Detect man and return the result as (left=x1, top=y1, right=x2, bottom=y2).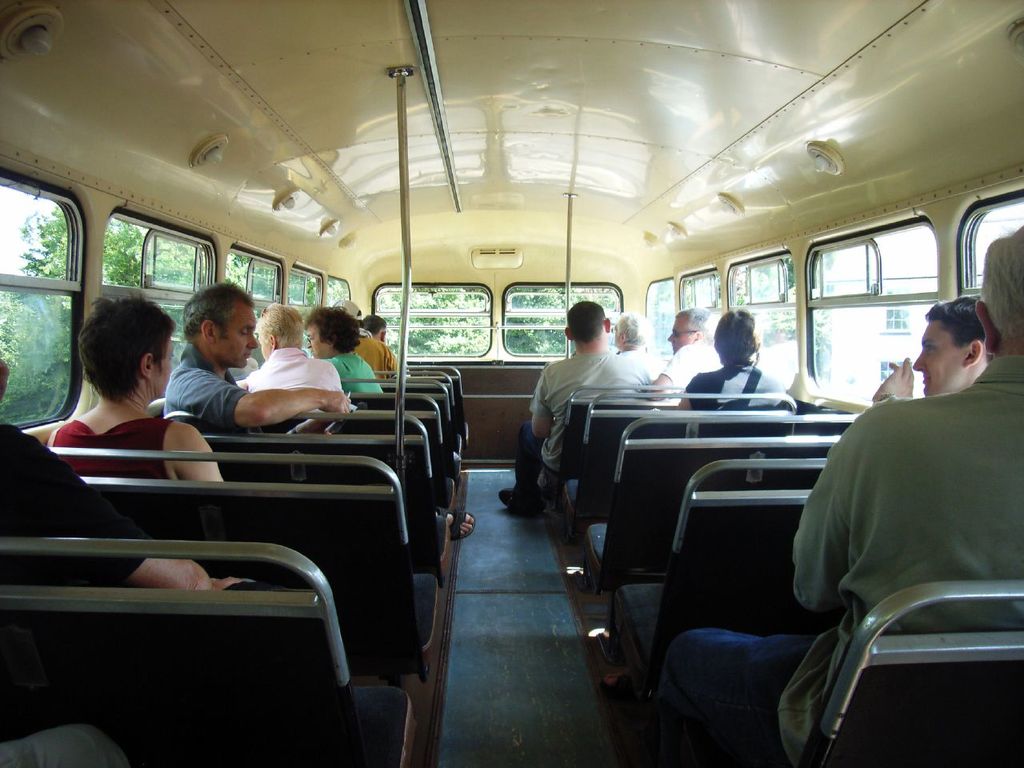
(left=527, top=297, right=663, bottom=519).
